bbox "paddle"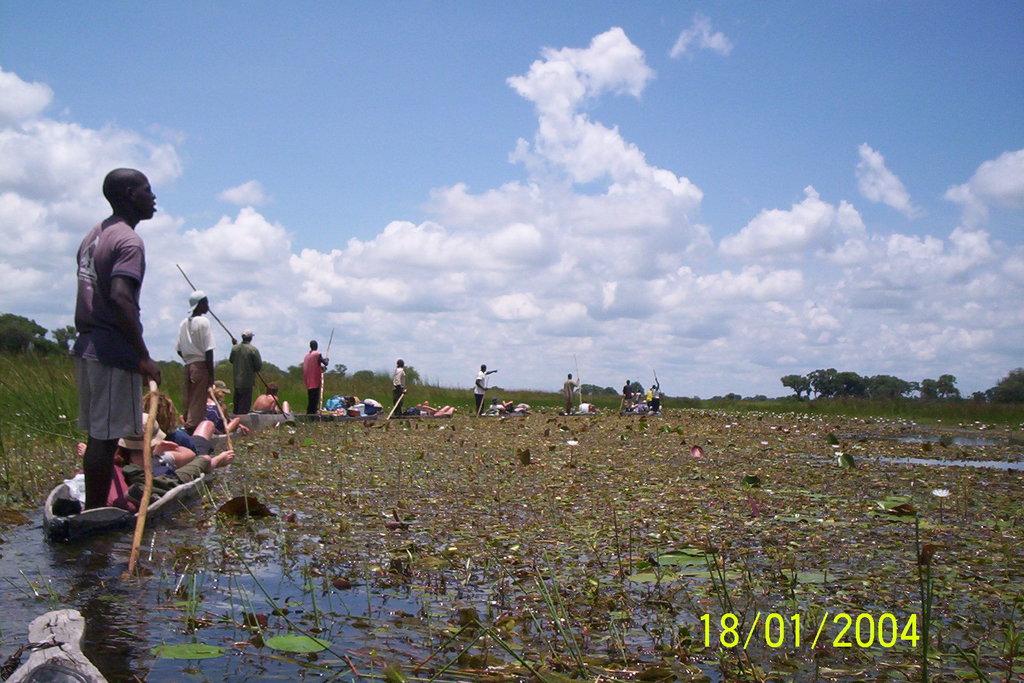
<box>320,330,335,422</box>
